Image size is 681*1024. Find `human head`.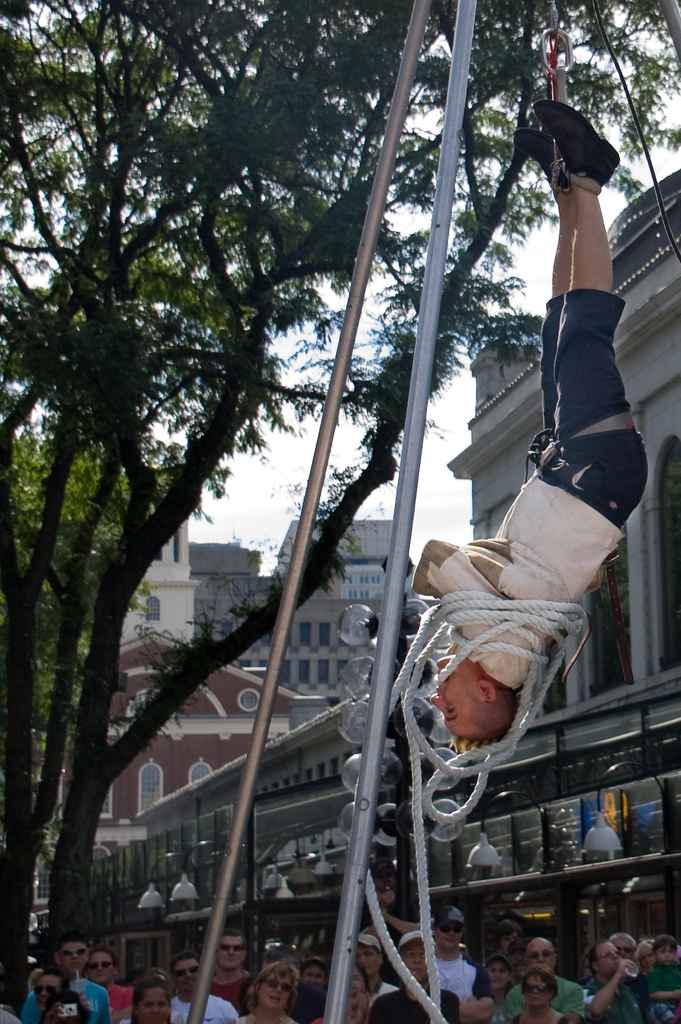
select_region(478, 954, 509, 989).
